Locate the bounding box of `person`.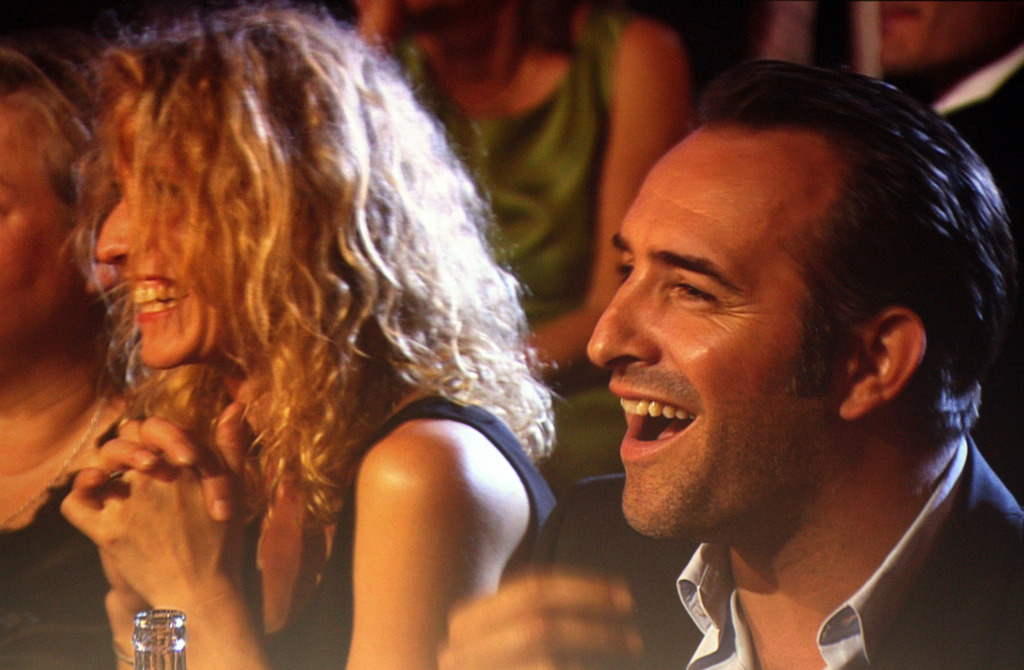
Bounding box: box=[52, 12, 567, 669].
